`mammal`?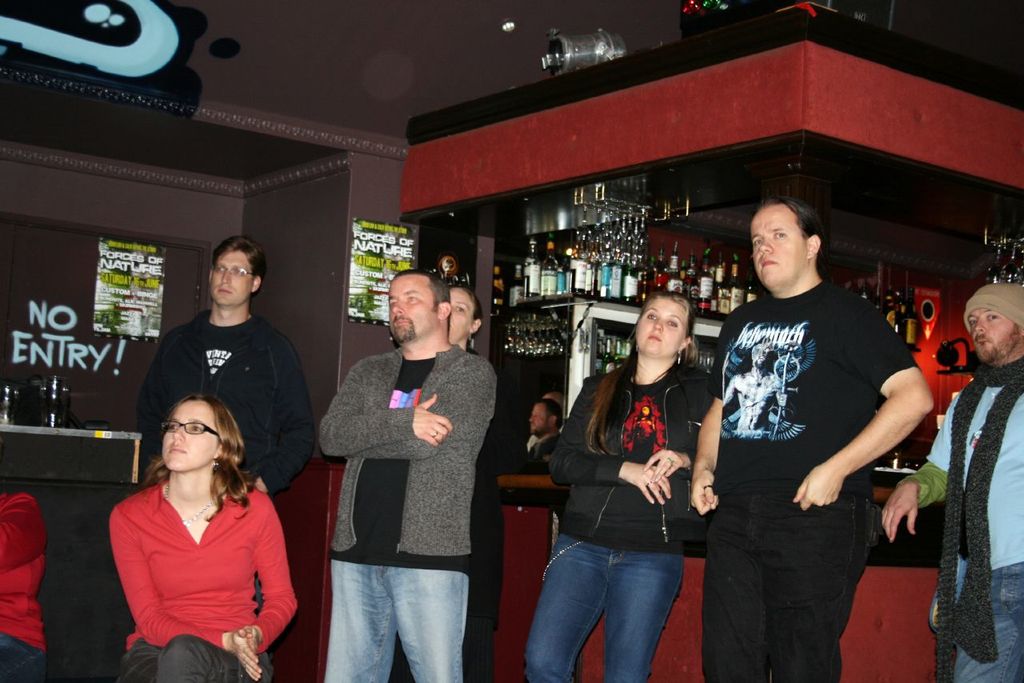
rect(880, 280, 1023, 682)
